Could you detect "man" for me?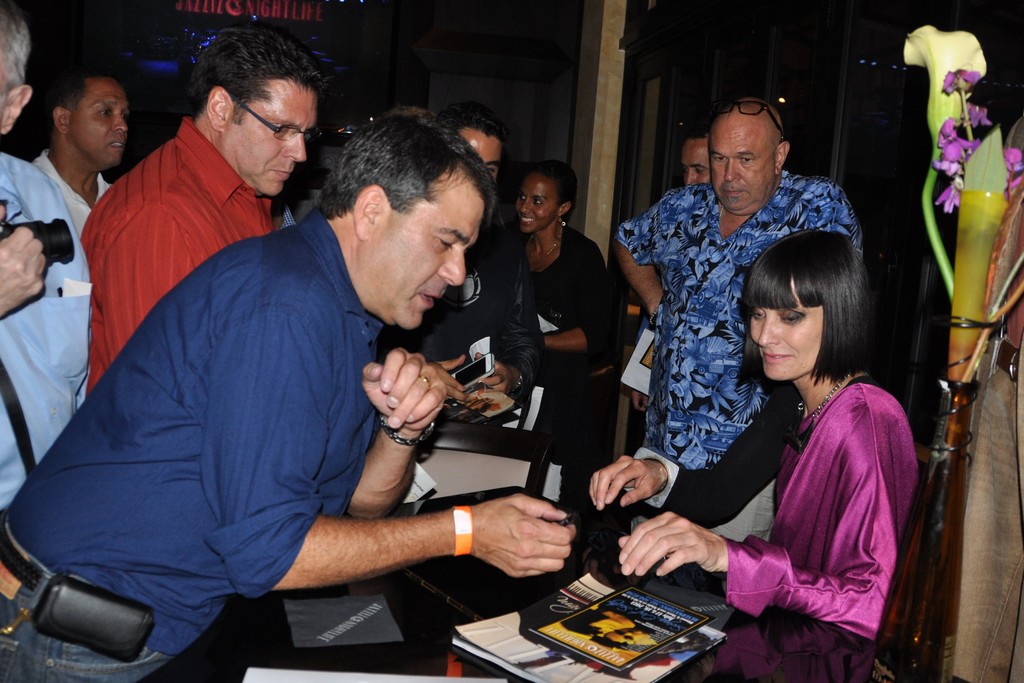
Detection result: bbox(28, 67, 133, 230).
